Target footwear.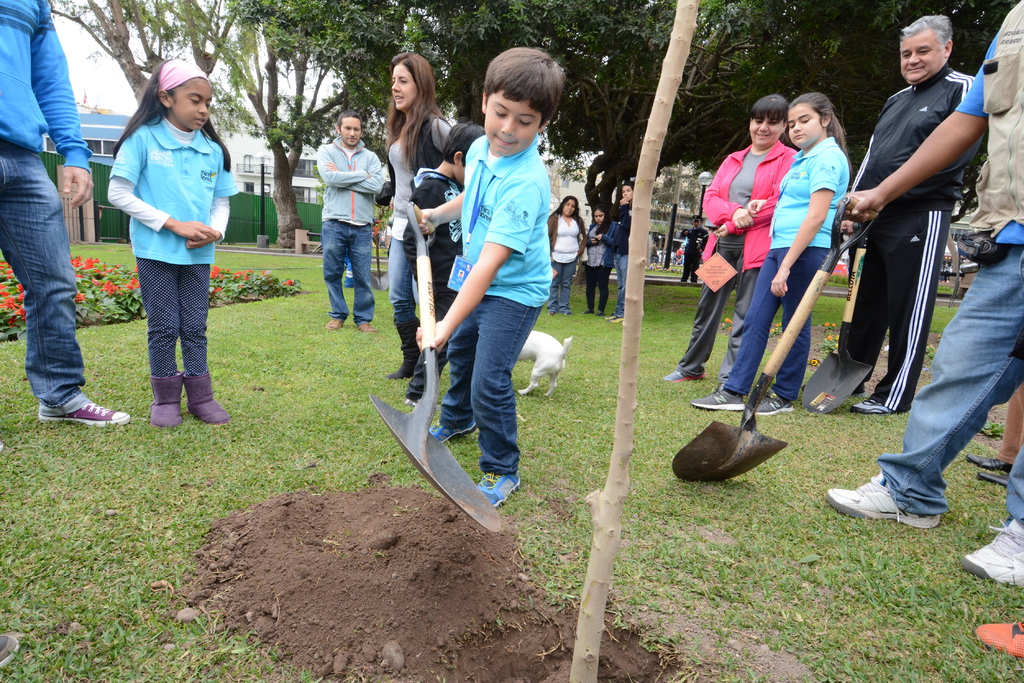
Target region: box(962, 518, 1023, 588).
